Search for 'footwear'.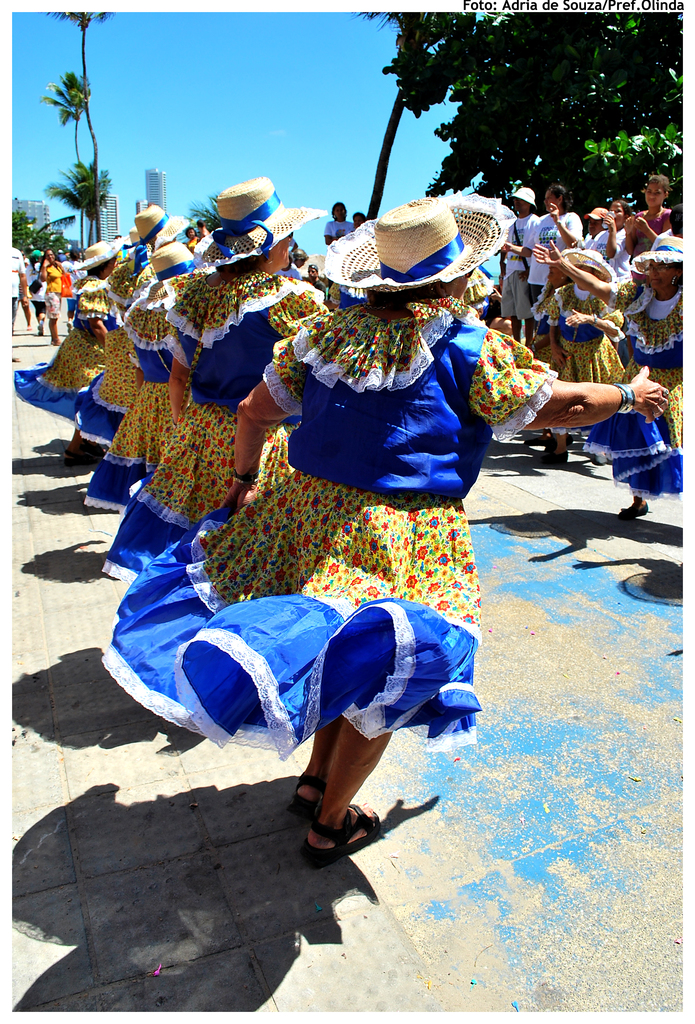
Found at select_region(291, 774, 324, 819).
